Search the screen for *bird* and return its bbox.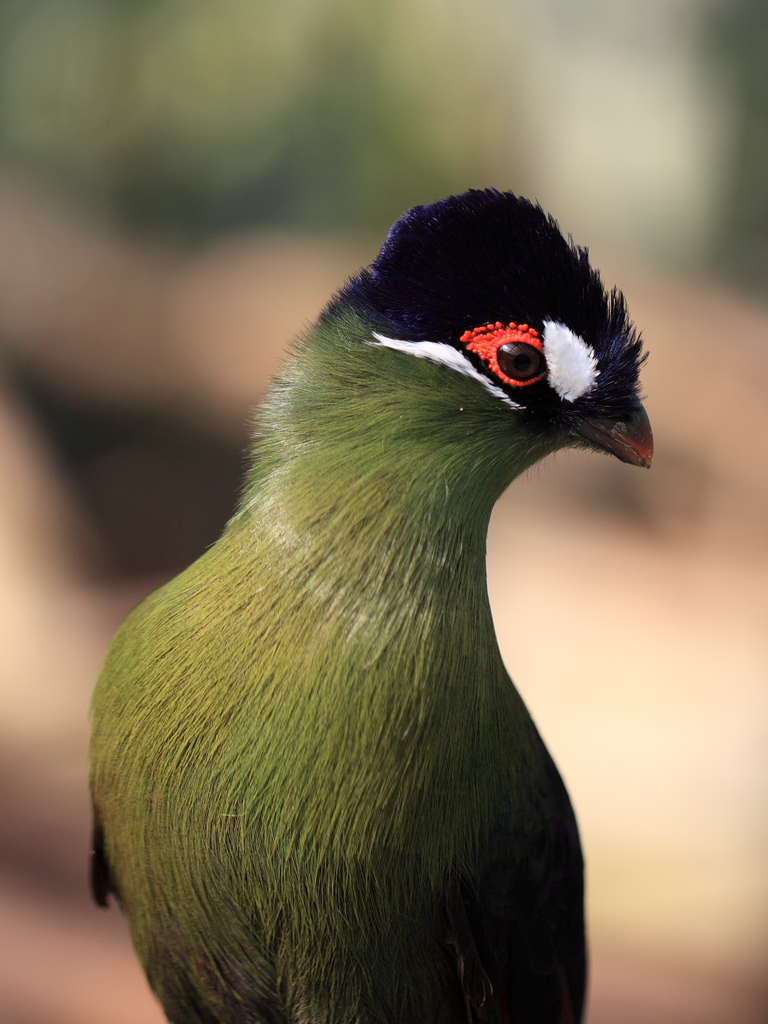
Found: <bbox>84, 182, 662, 1021</bbox>.
